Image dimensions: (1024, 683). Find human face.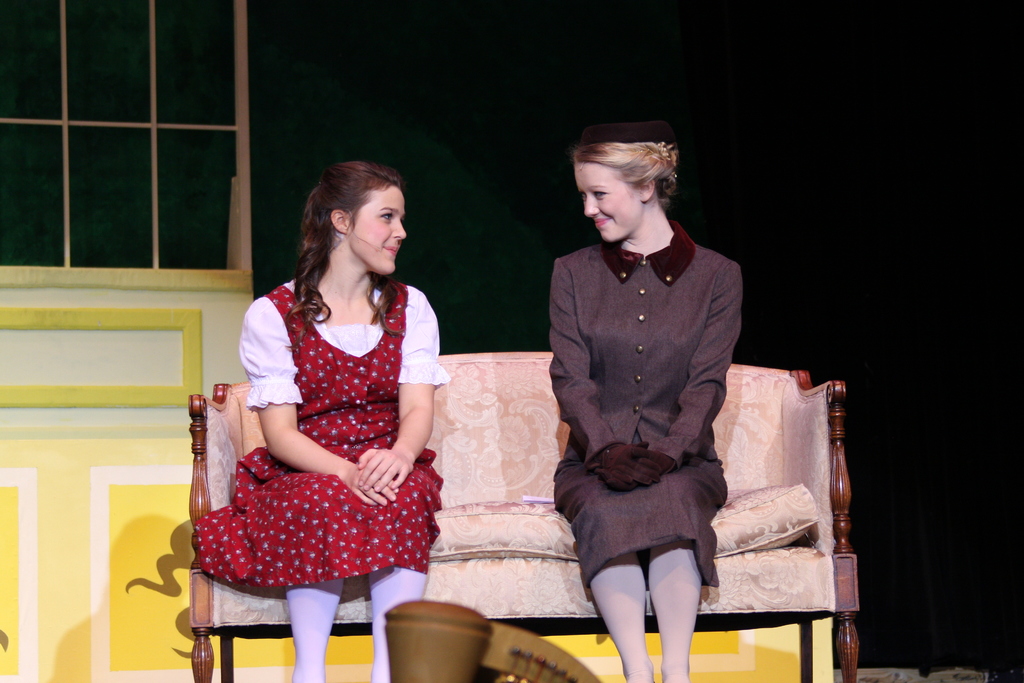
[x1=574, y1=163, x2=643, y2=244].
